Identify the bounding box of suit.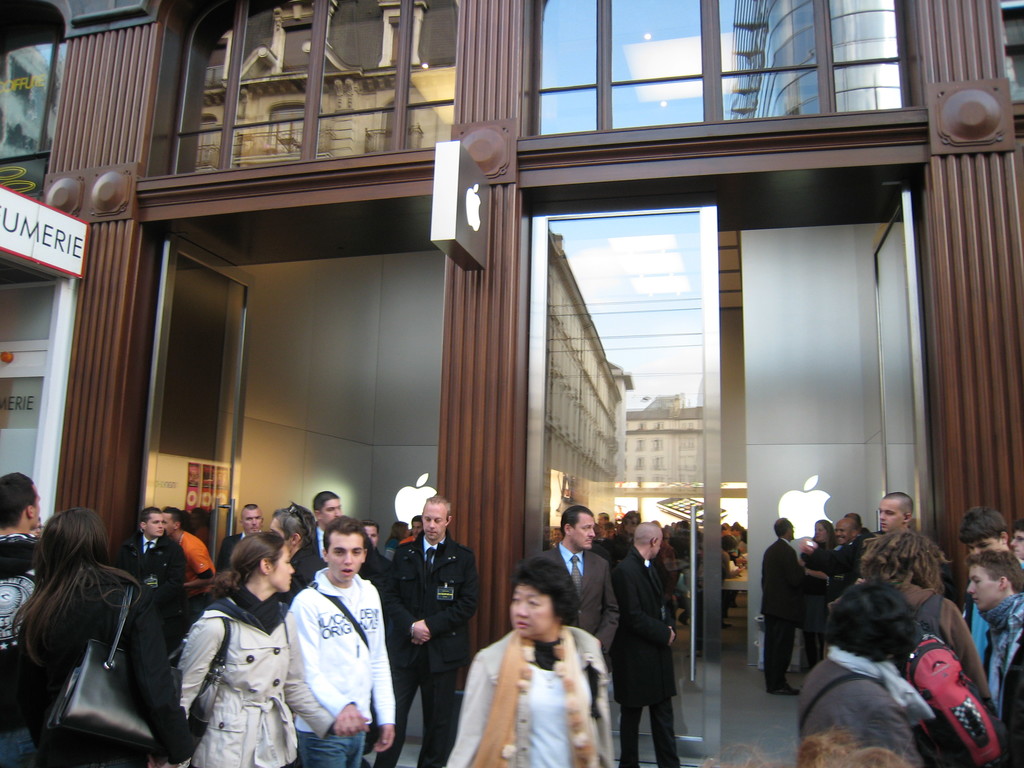
758,537,808,688.
